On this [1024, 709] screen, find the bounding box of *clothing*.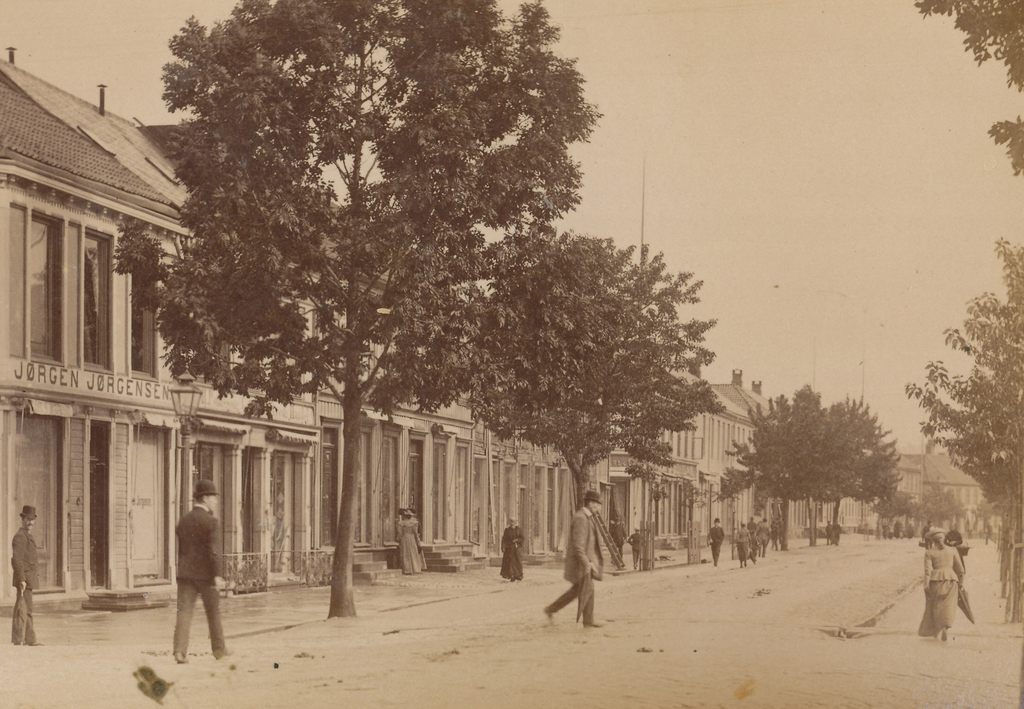
Bounding box: left=506, top=522, right=532, bottom=582.
